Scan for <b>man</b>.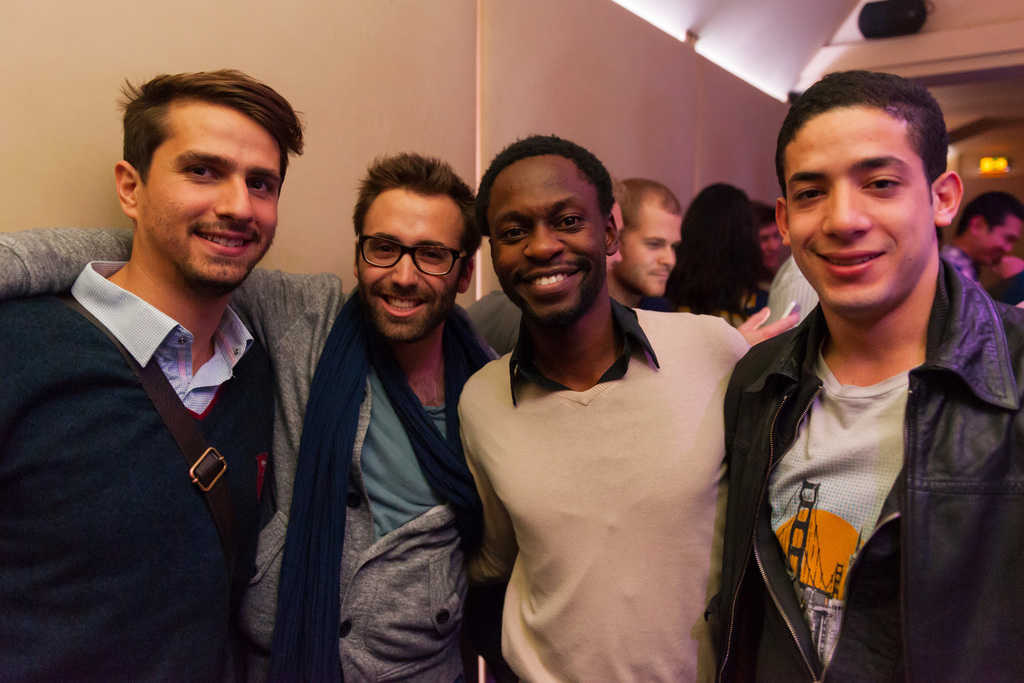
Scan result: (x1=705, y1=67, x2=1023, y2=682).
